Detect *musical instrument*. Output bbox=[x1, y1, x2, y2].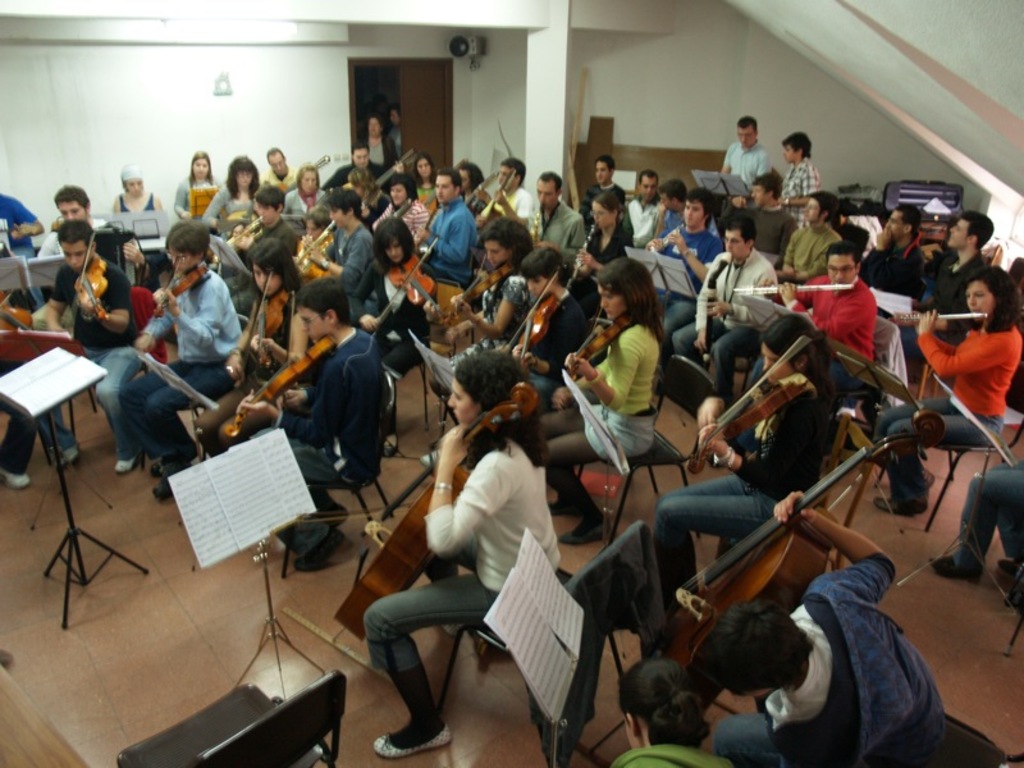
bbox=[232, 266, 296, 388].
